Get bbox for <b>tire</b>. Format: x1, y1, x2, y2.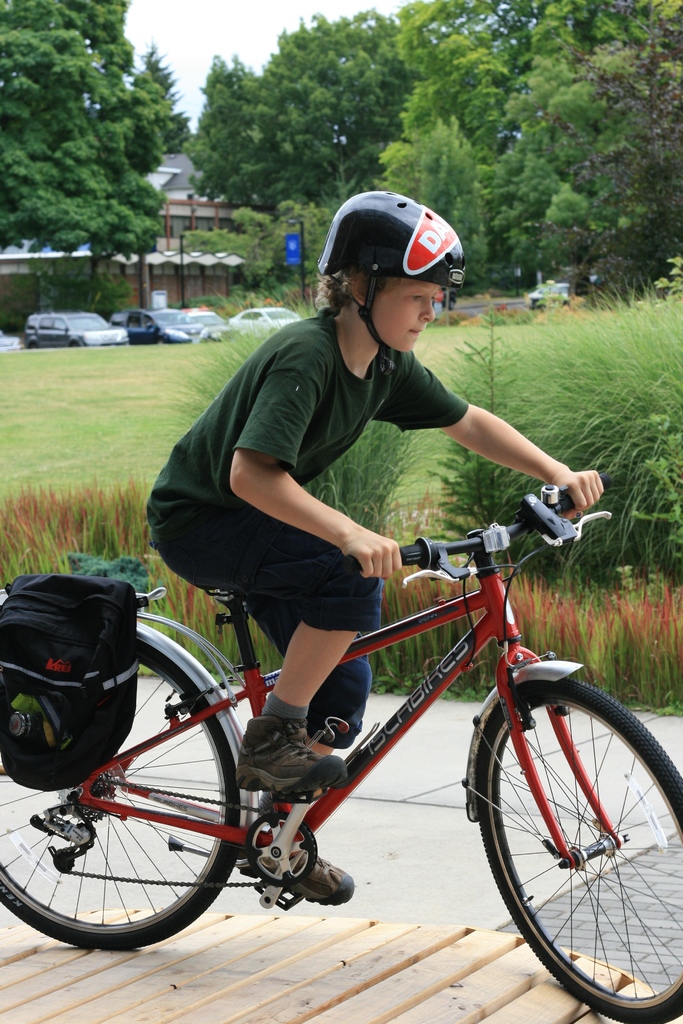
15, 653, 247, 953.
